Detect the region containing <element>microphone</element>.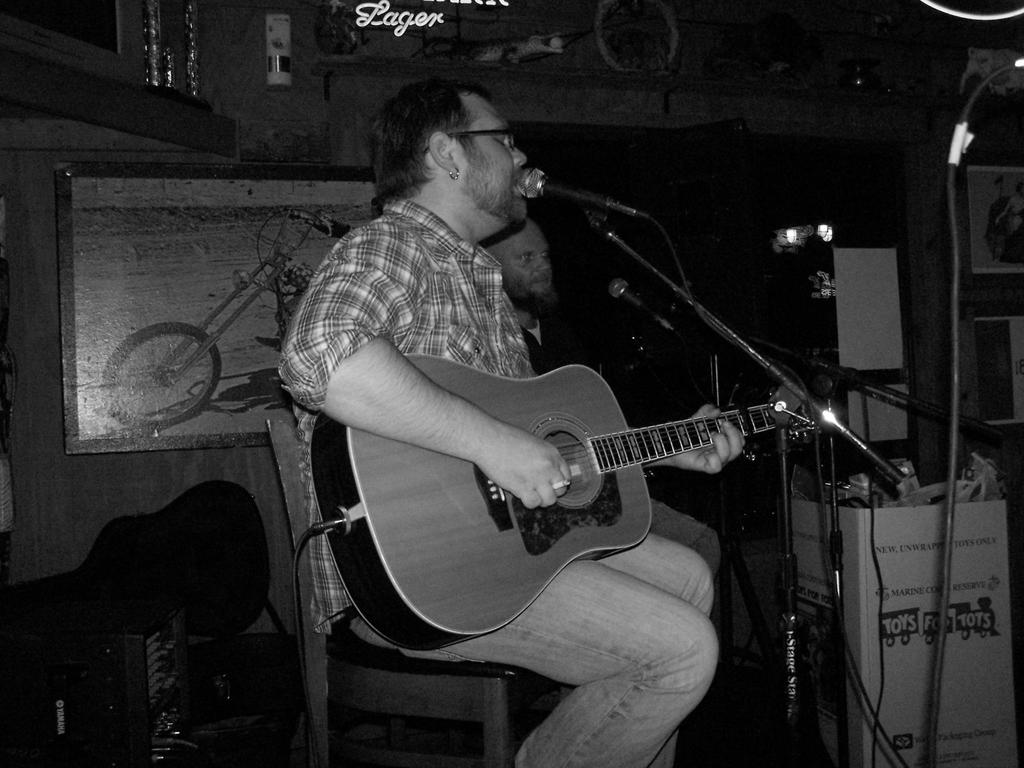
[513,164,636,216].
